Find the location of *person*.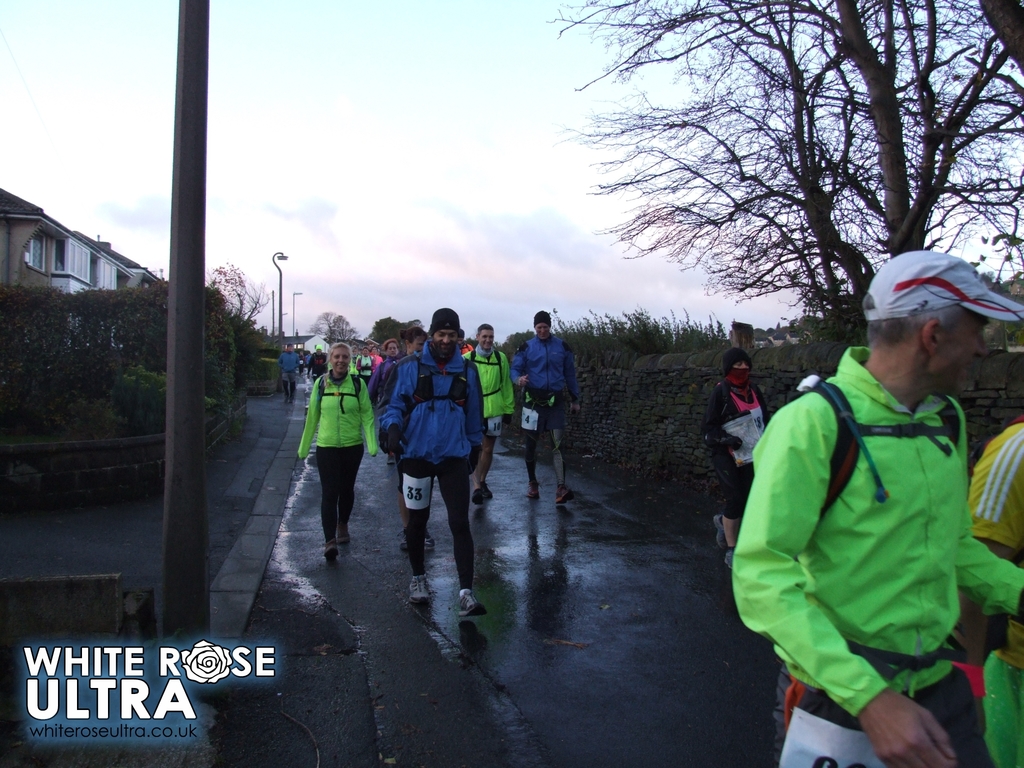
Location: (left=728, top=250, right=1023, bottom=767).
